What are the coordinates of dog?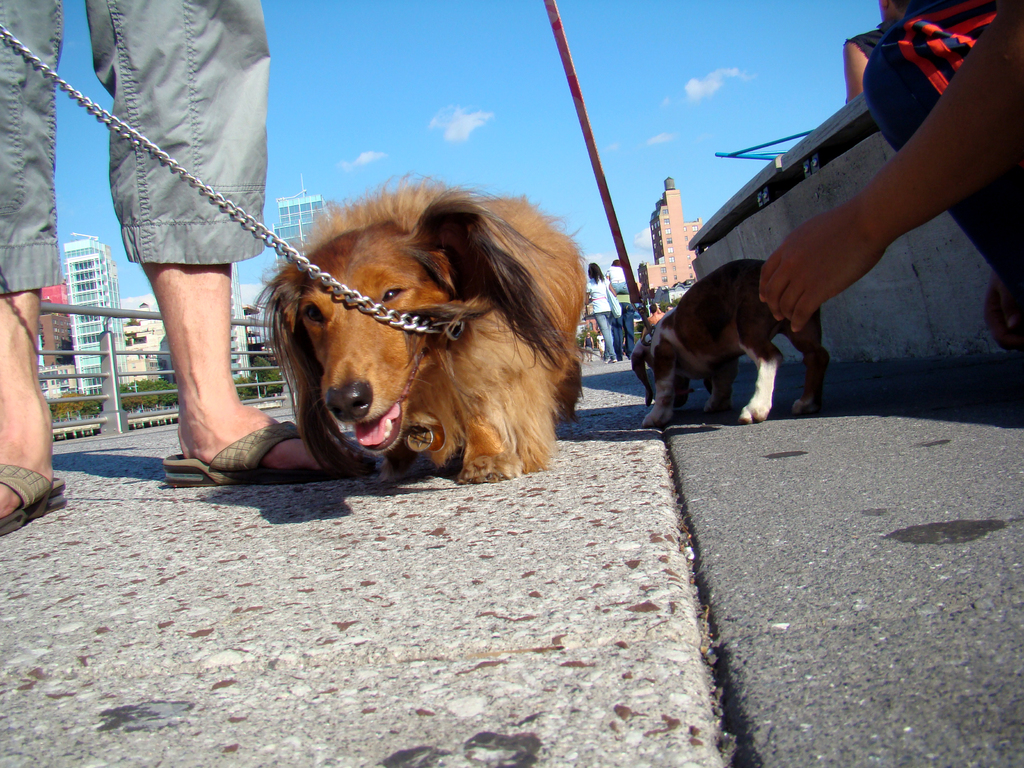
628, 257, 835, 429.
